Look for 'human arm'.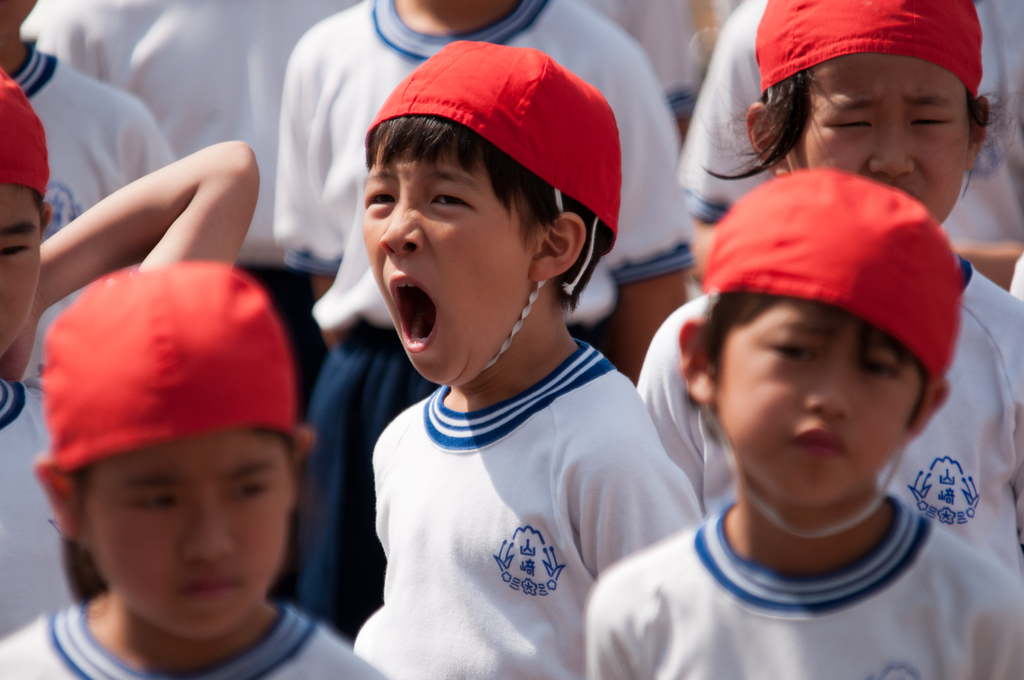
Found: (605,36,686,389).
